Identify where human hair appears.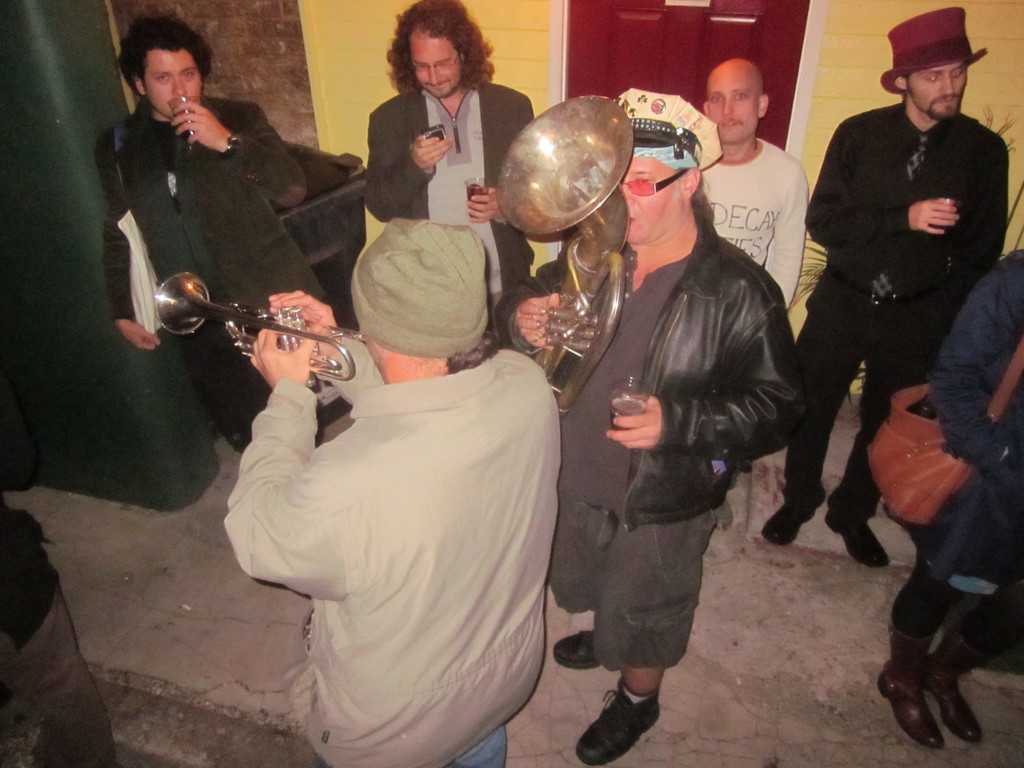
Appears at bbox=(377, 0, 496, 95).
